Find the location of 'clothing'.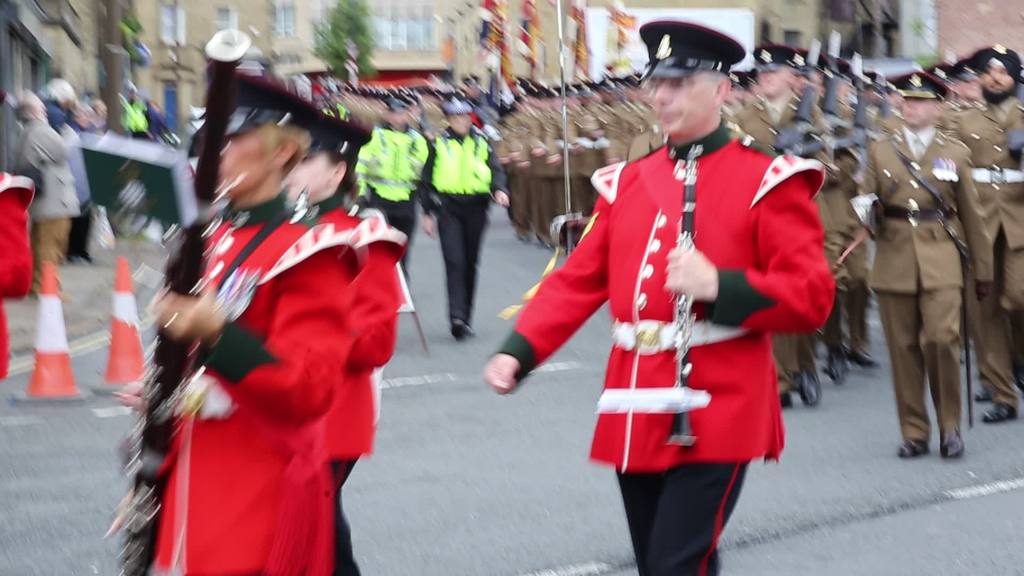
Location: 15, 108, 89, 266.
